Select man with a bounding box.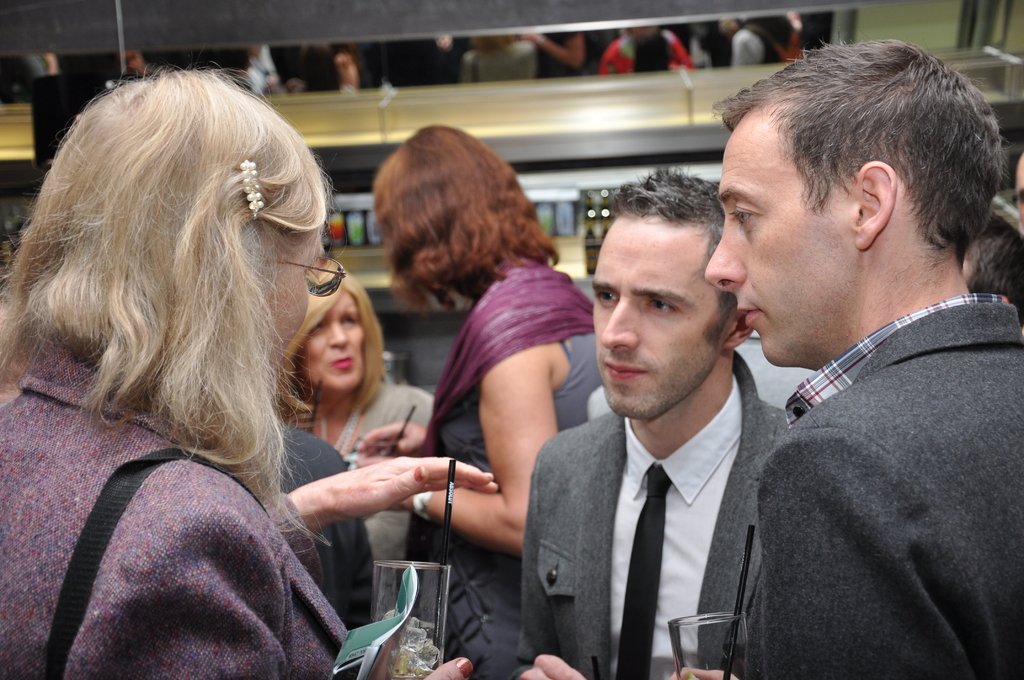
region(709, 36, 1023, 679).
